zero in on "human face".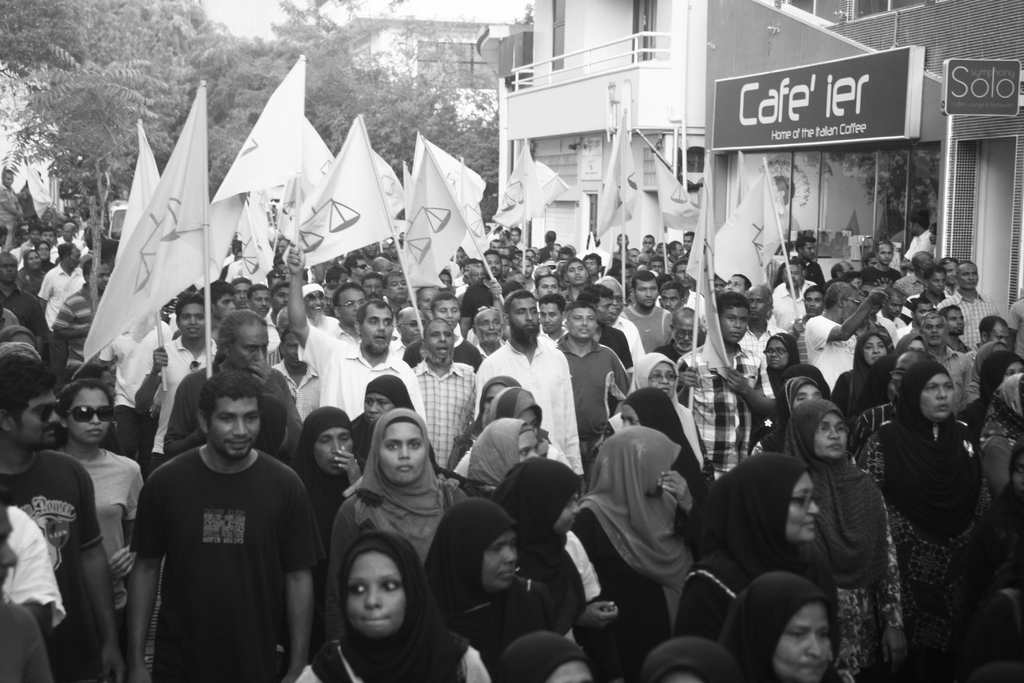
Zeroed in: <bbox>212, 388, 268, 458</bbox>.
